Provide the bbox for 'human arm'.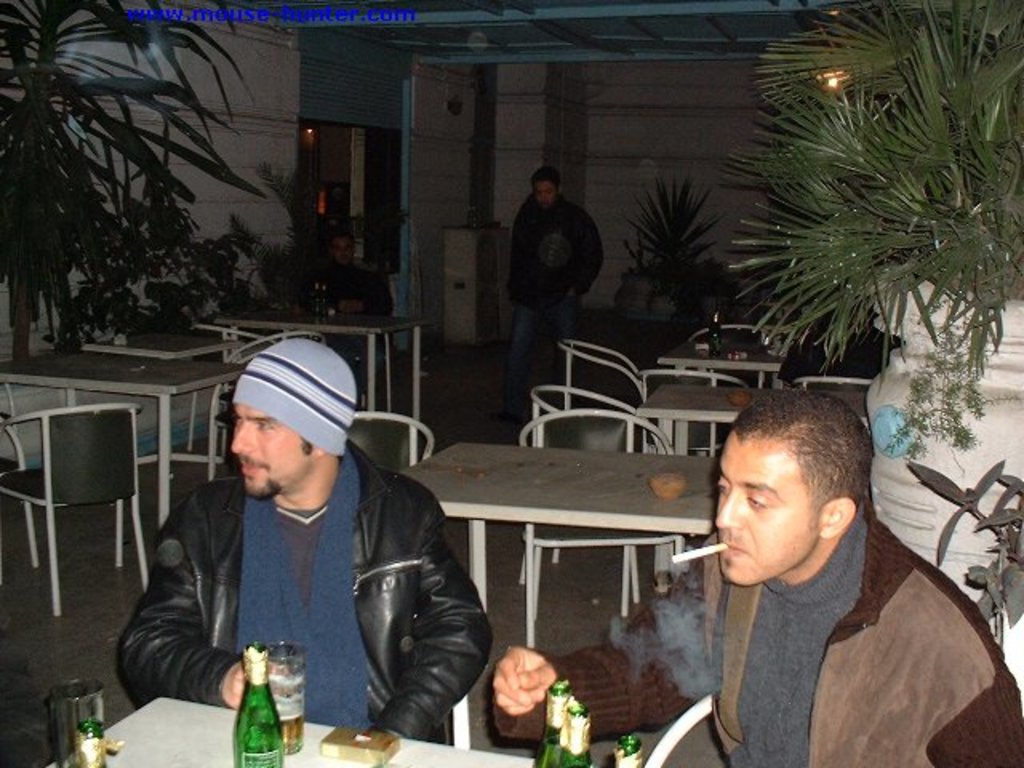
109 490 243 709.
